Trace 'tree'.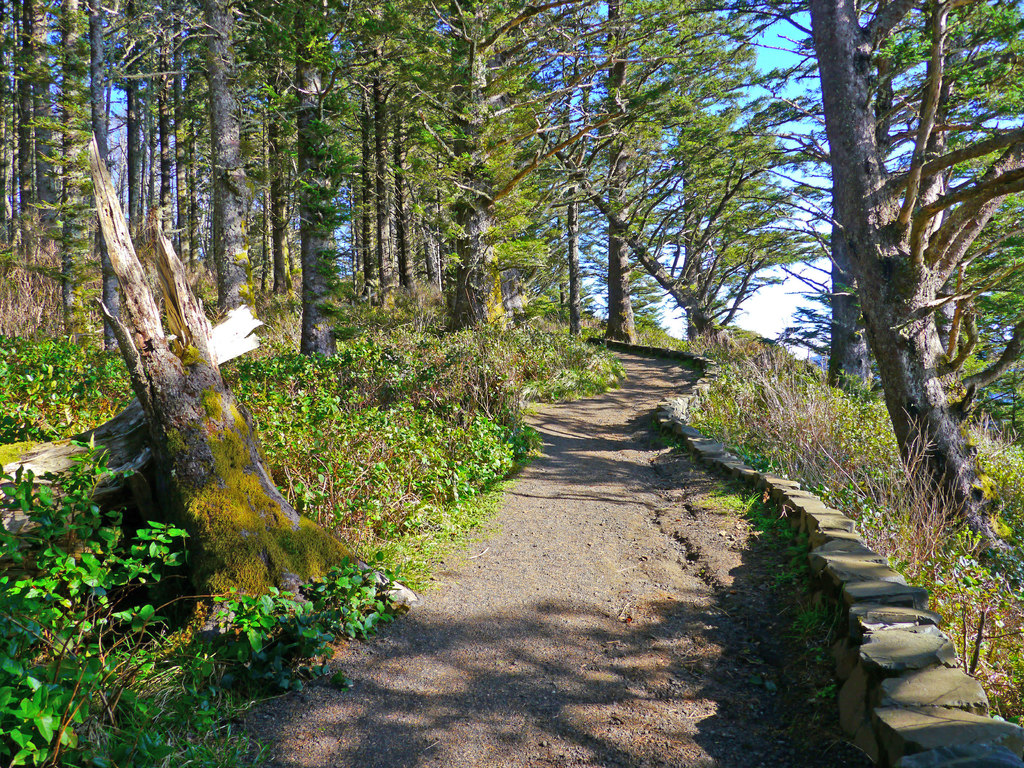
Traced to l=814, t=40, r=881, b=393.
